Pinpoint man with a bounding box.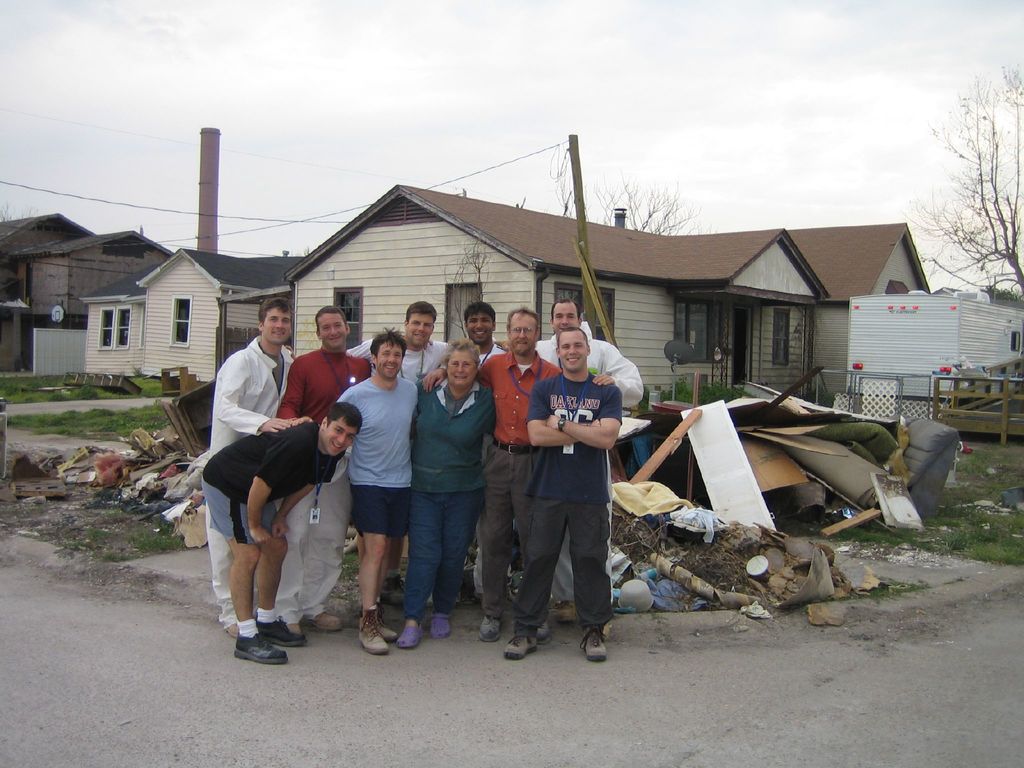
[x1=282, y1=298, x2=460, y2=609].
